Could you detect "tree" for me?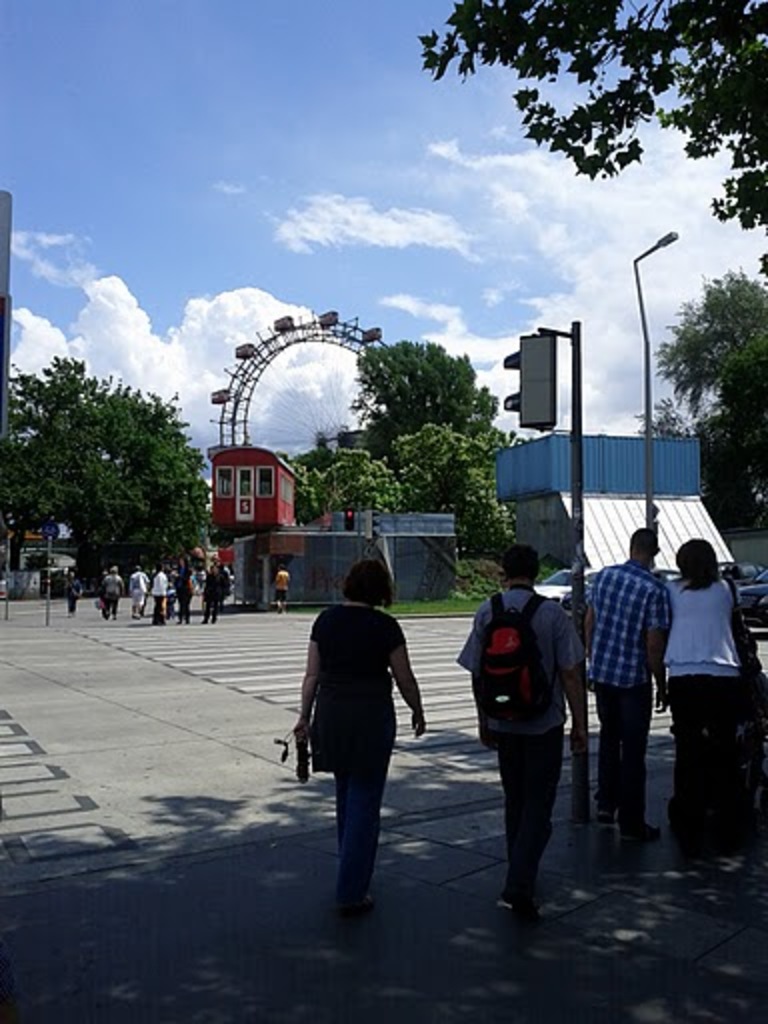
Detection result: select_region(424, 0, 766, 280).
